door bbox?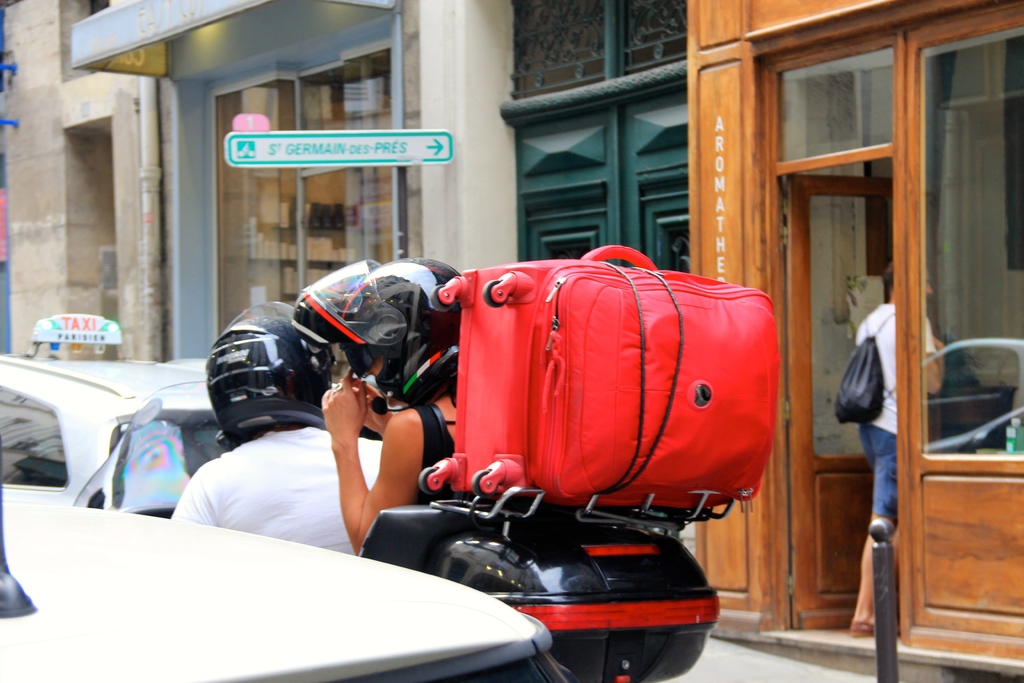
780 25 1002 655
